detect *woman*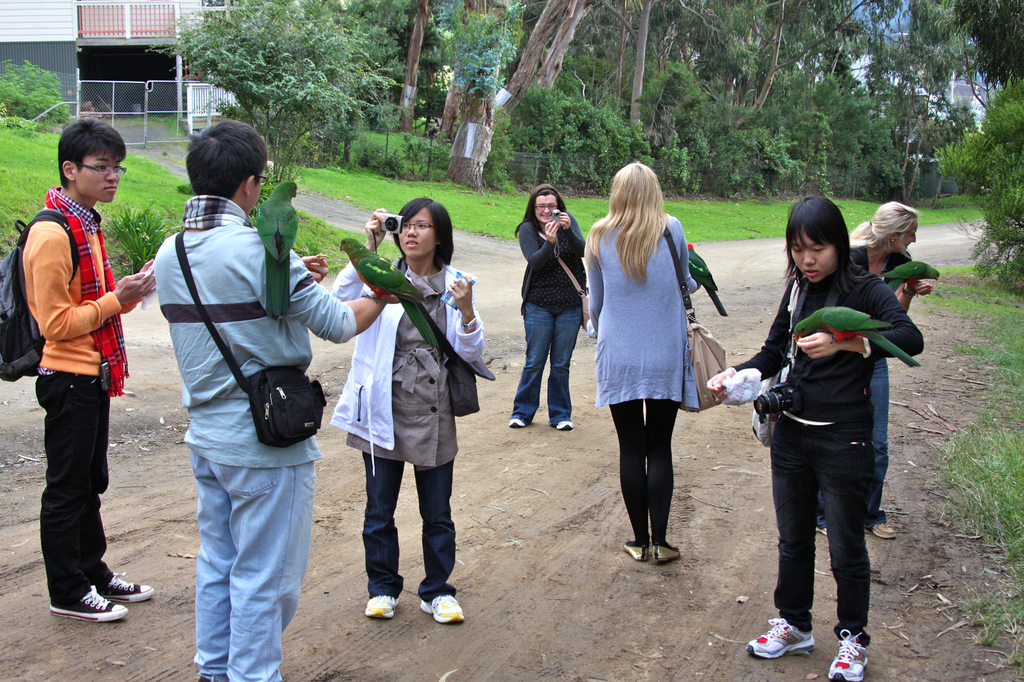
box(702, 192, 924, 681)
